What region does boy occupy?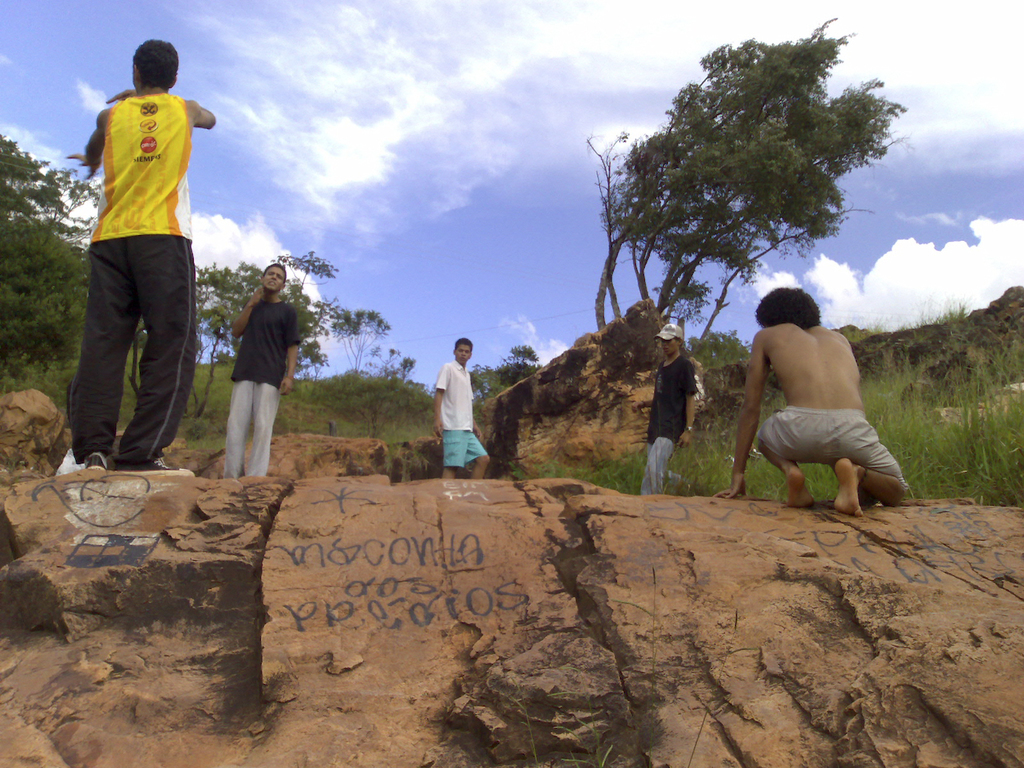
crop(638, 317, 702, 499).
